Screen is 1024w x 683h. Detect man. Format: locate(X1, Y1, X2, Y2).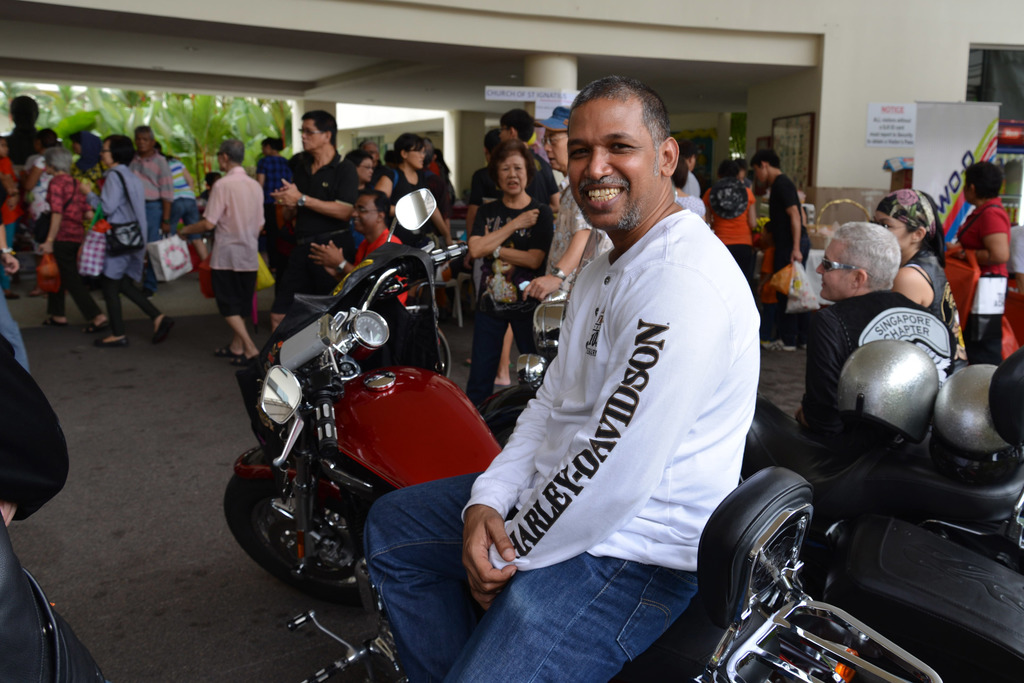
locate(175, 136, 269, 368).
